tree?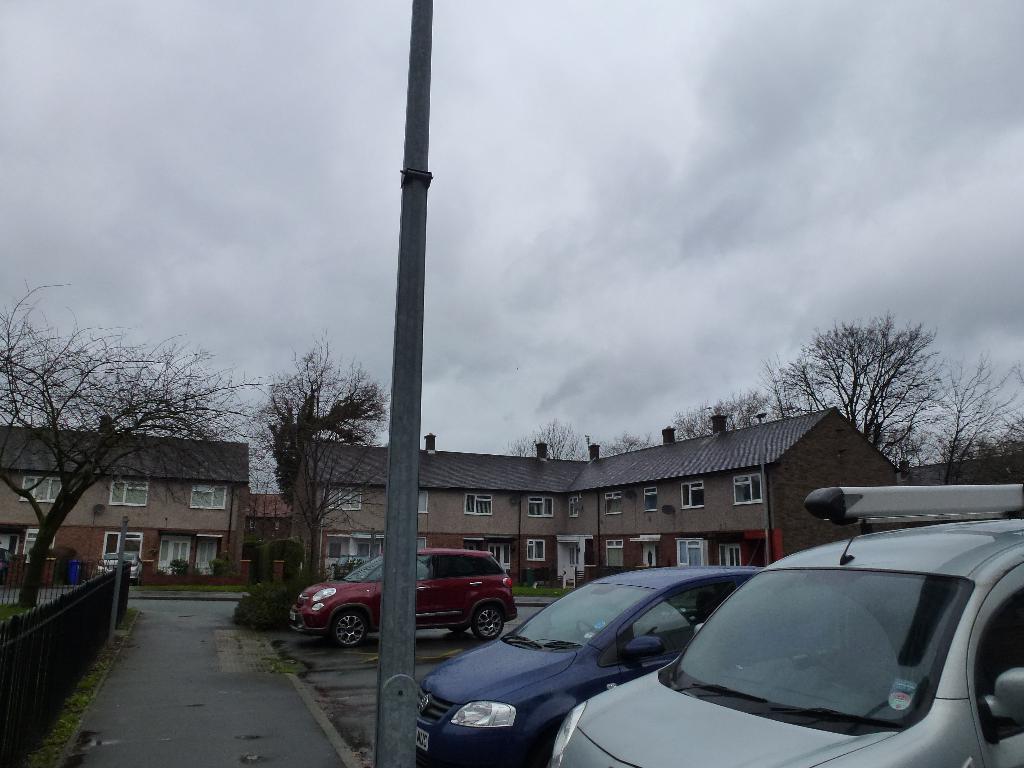
l=0, t=281, r=267, b=609
